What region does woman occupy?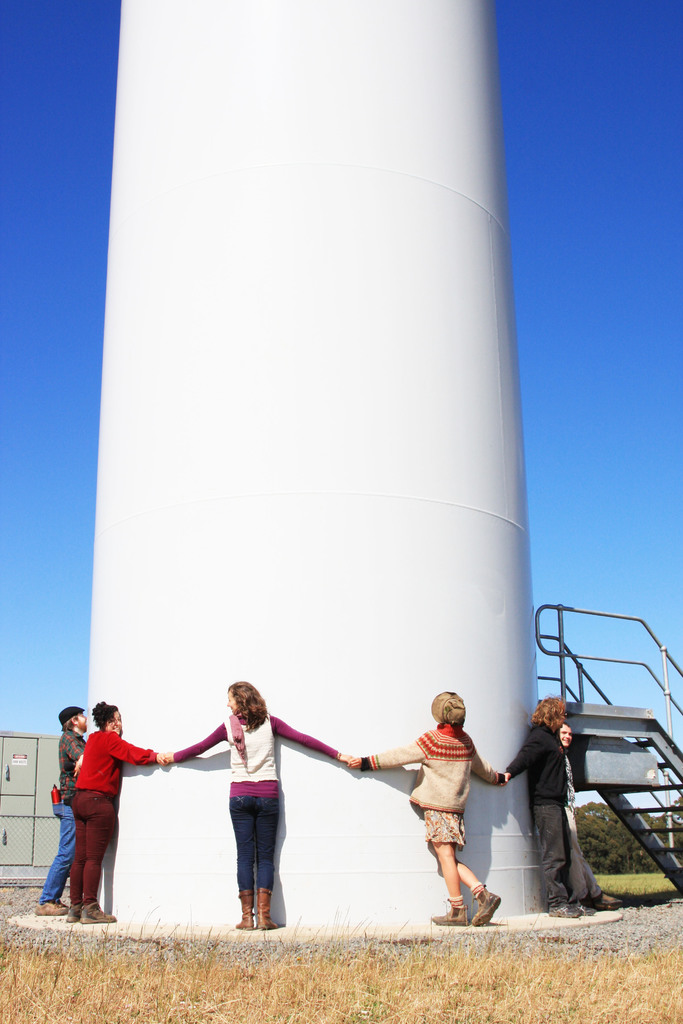
pyautogui.locateOnScreen(349, 685, 518, 932).
